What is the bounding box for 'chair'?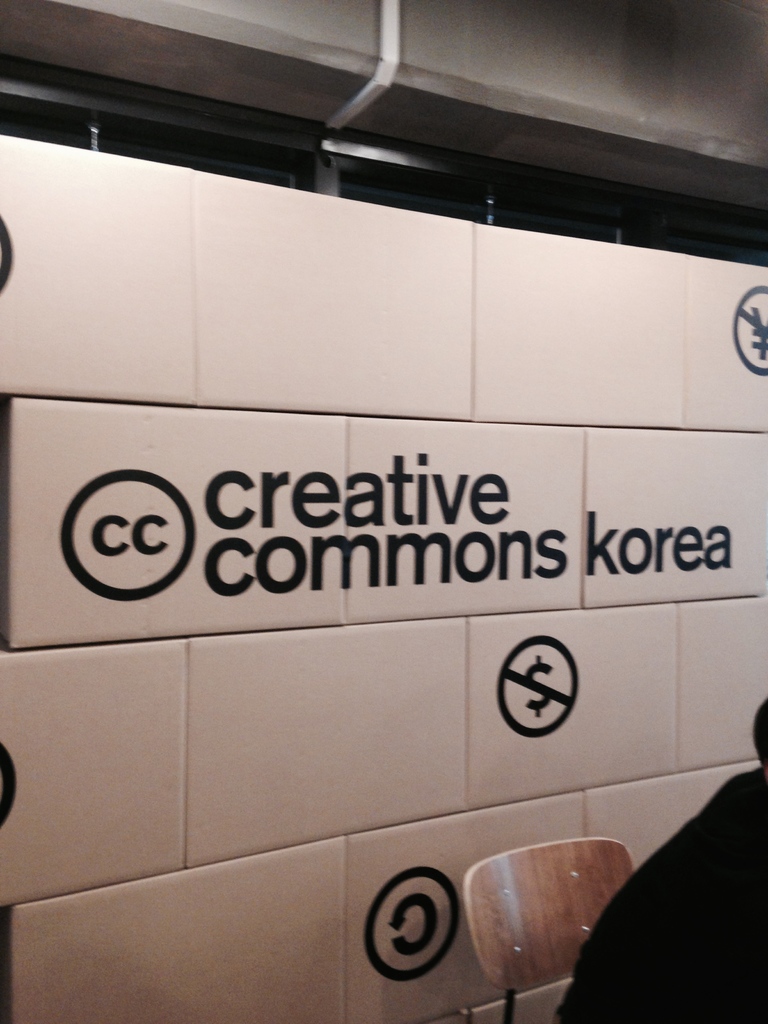
<bbox>461, 819, 636, 1023</bbox>.
